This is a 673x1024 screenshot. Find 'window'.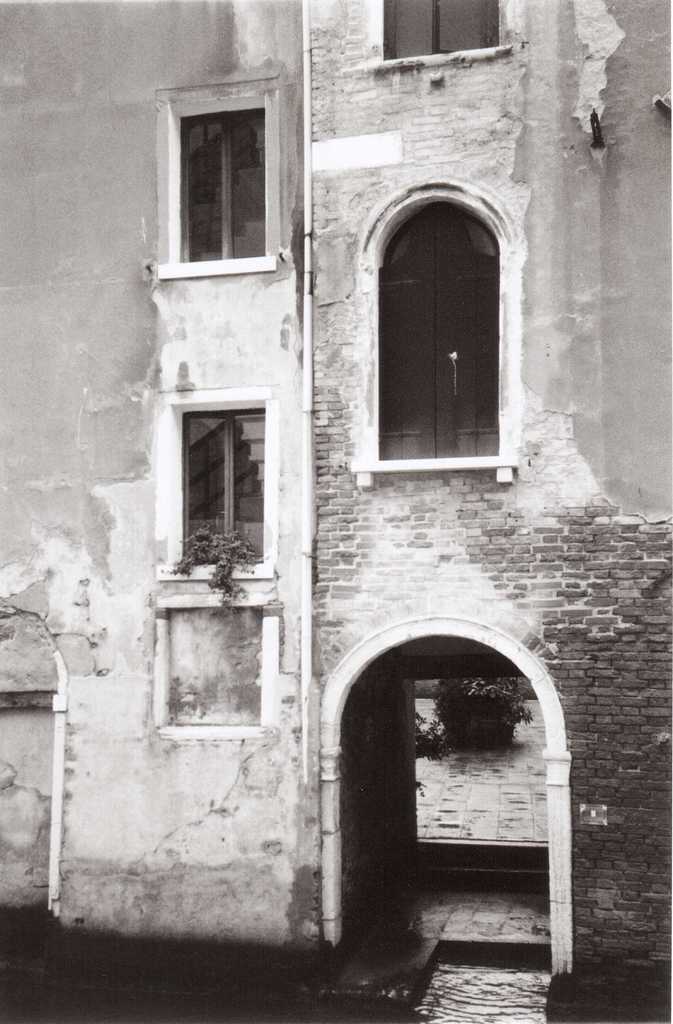
Bounding box: bbox=[163, 601, 268, 731].
